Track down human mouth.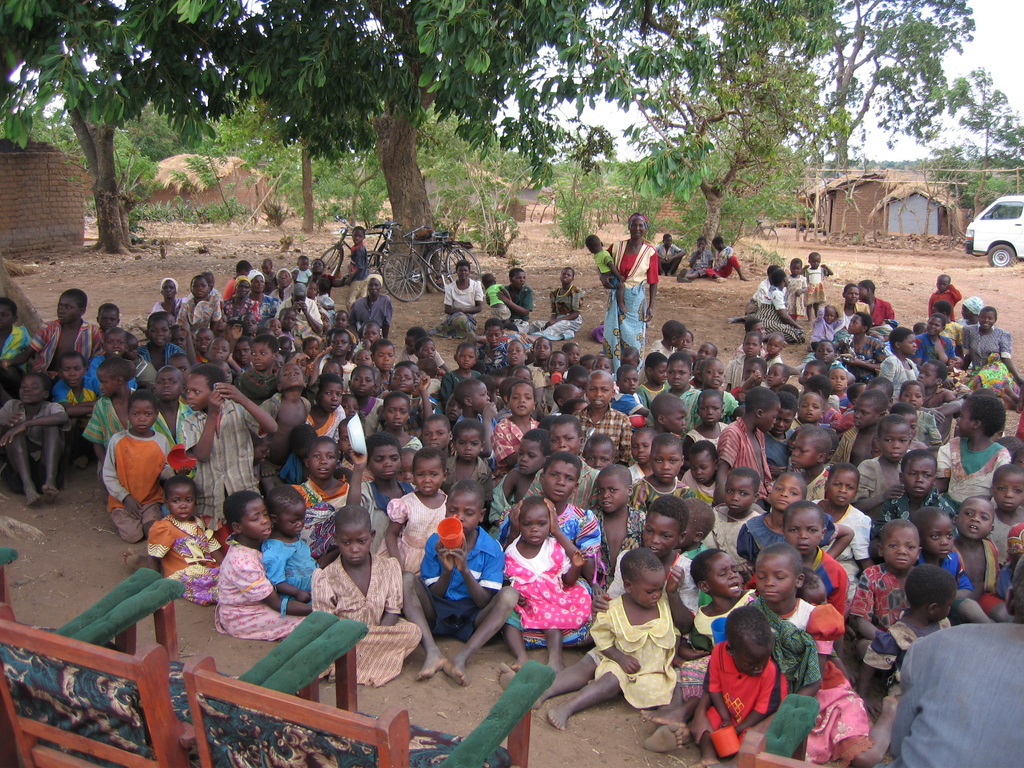
Tracked to <region>511, 356, 516, 361</region>.
